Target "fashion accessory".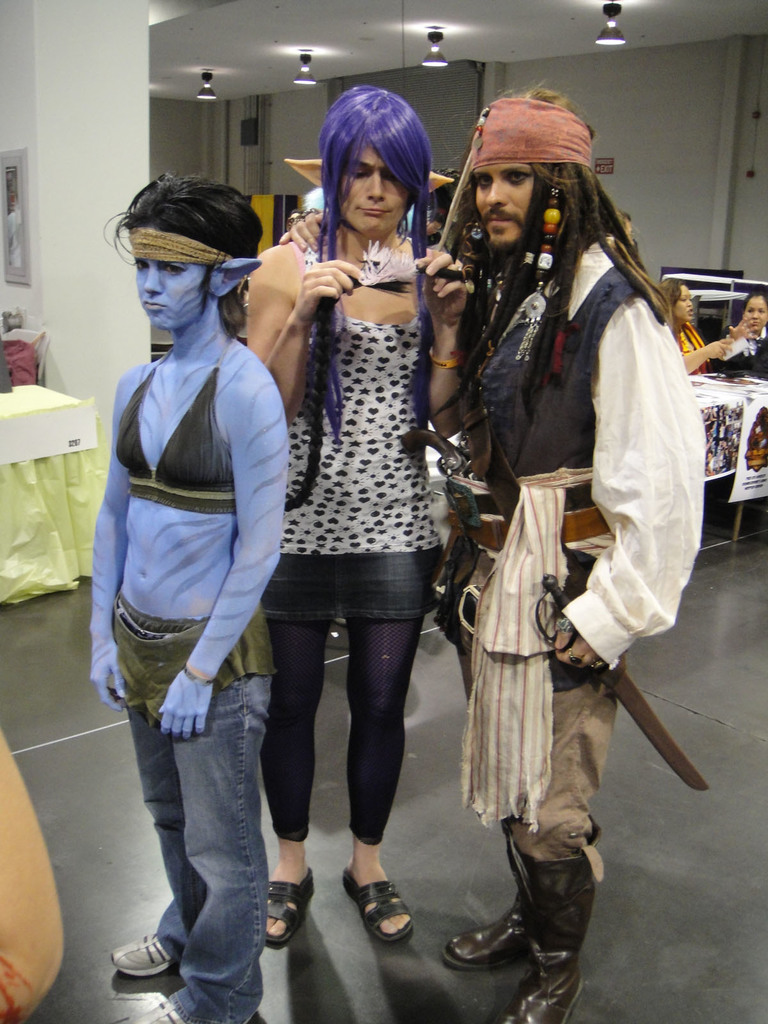
Target region: l=490, t=826, r=598, b=1023.
